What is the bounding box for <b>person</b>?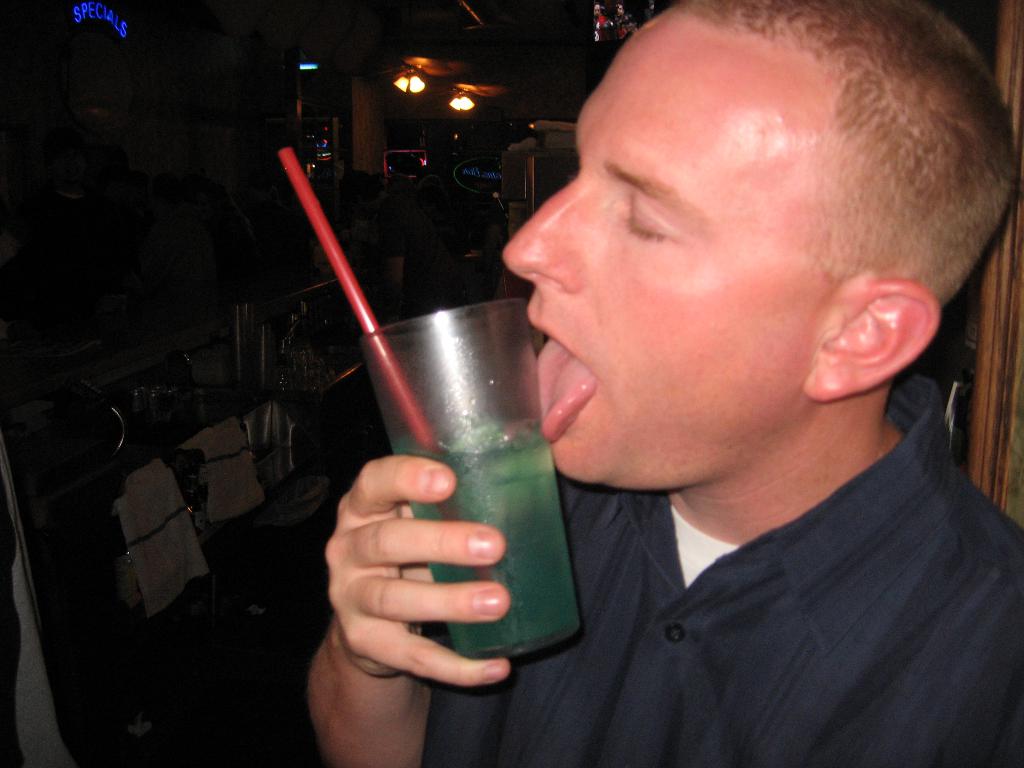
392 0 997 765.
